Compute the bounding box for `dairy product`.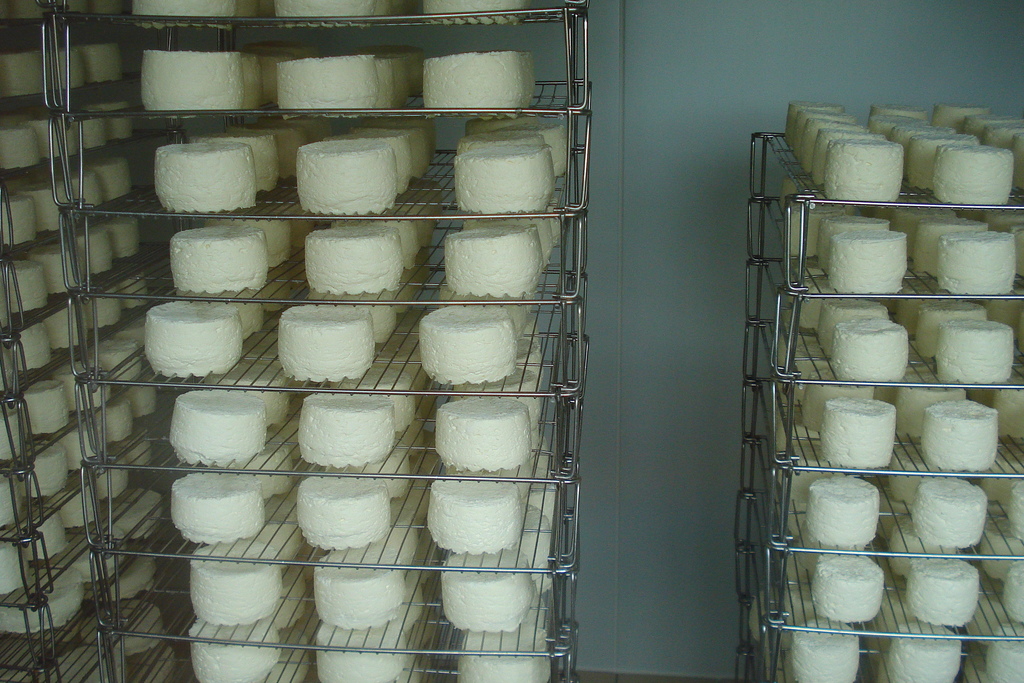
<bbox>1002, 559, 1023, 625</bbox>.
